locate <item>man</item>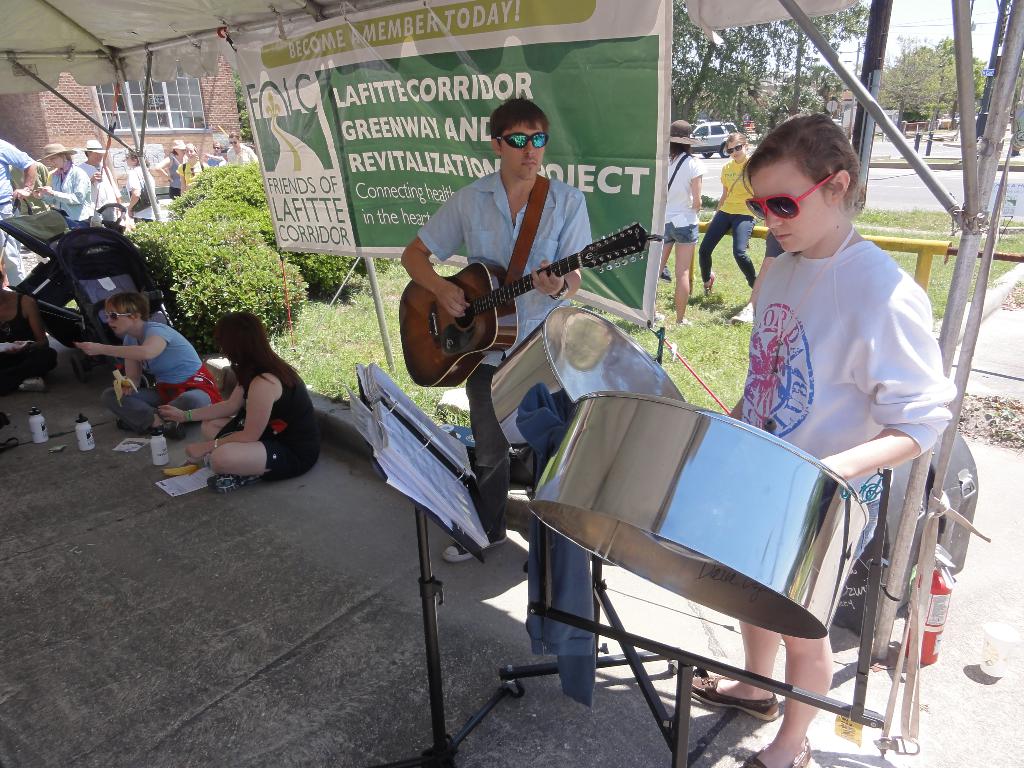
x1=399, y1=100, x2=595, y2=567
